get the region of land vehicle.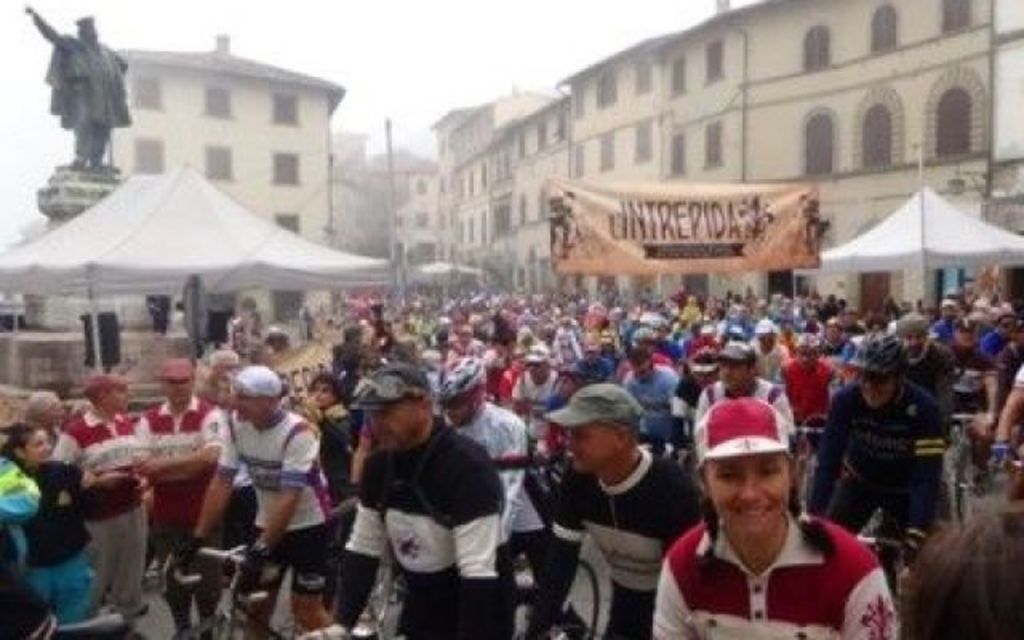
crop(854, 533, 912, 619).
